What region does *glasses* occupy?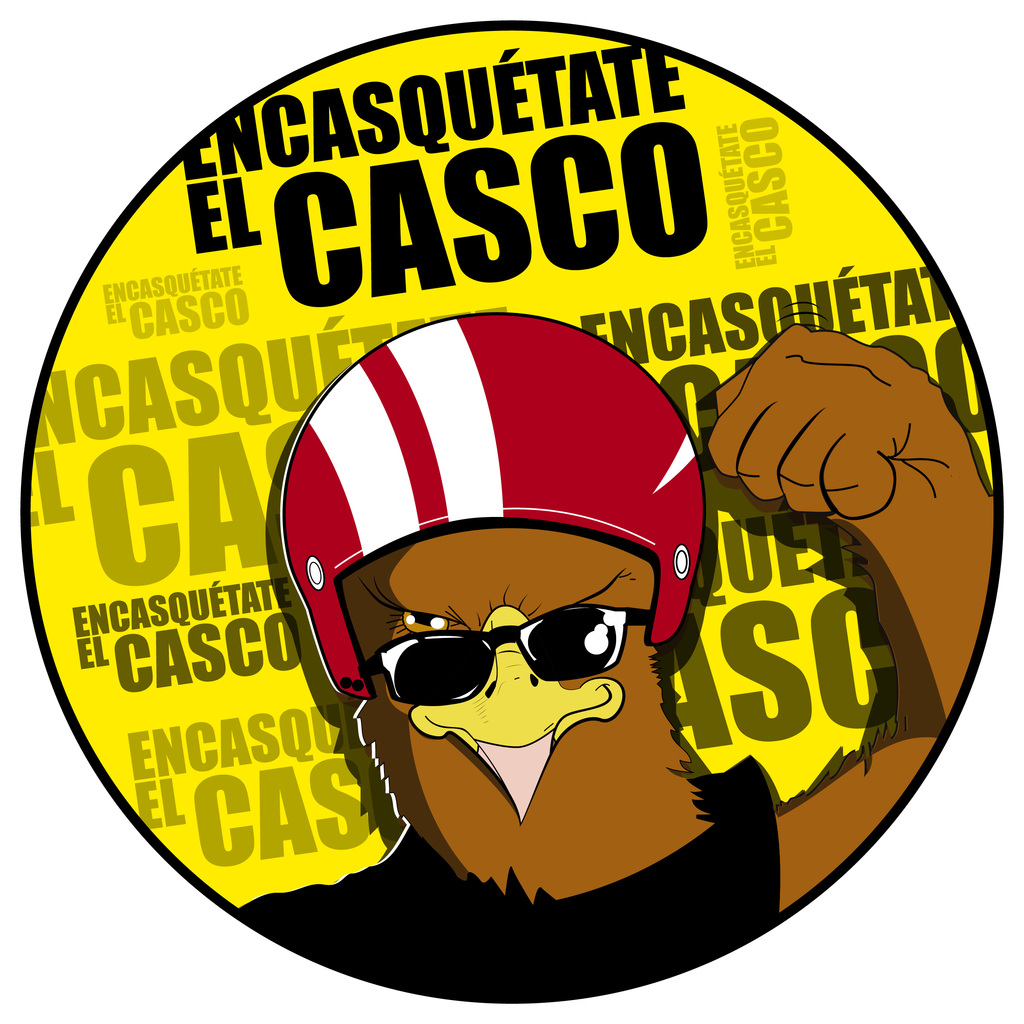
region(359, 611, 652, 700).
